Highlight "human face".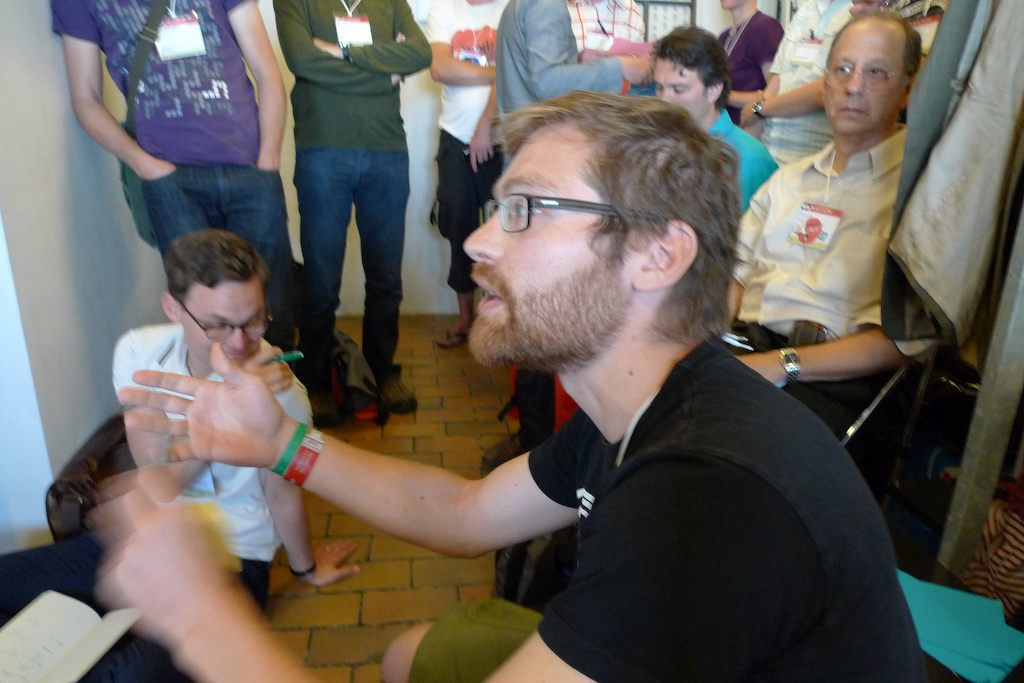
Highlighted region: box(647, 51, 713, 125).
